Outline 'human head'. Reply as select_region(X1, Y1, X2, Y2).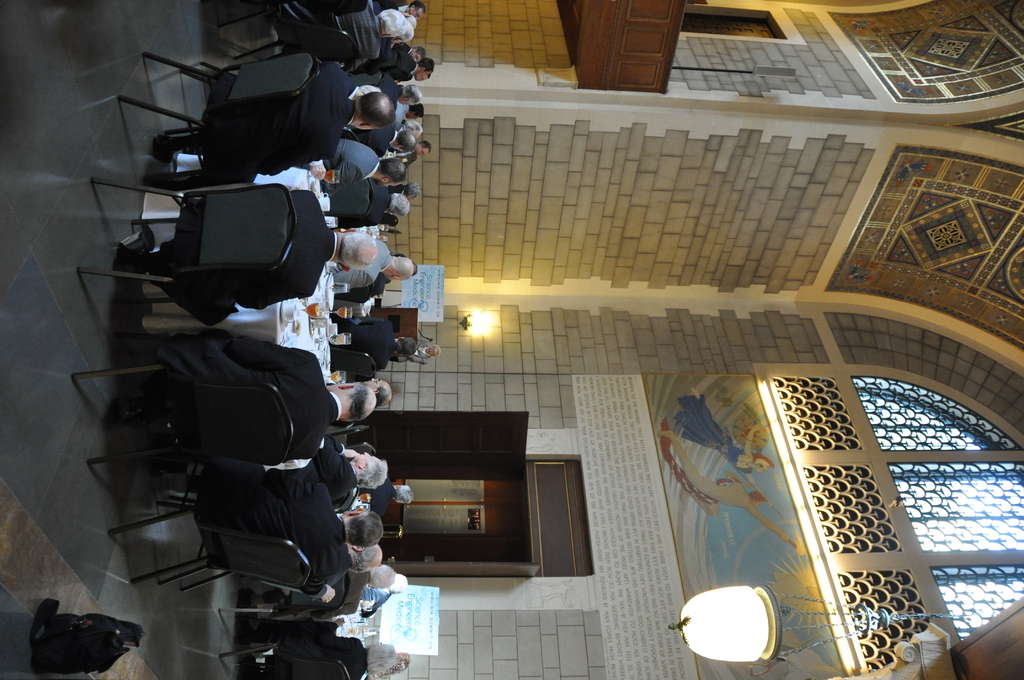
select_region(377, 5, 404, 40).
